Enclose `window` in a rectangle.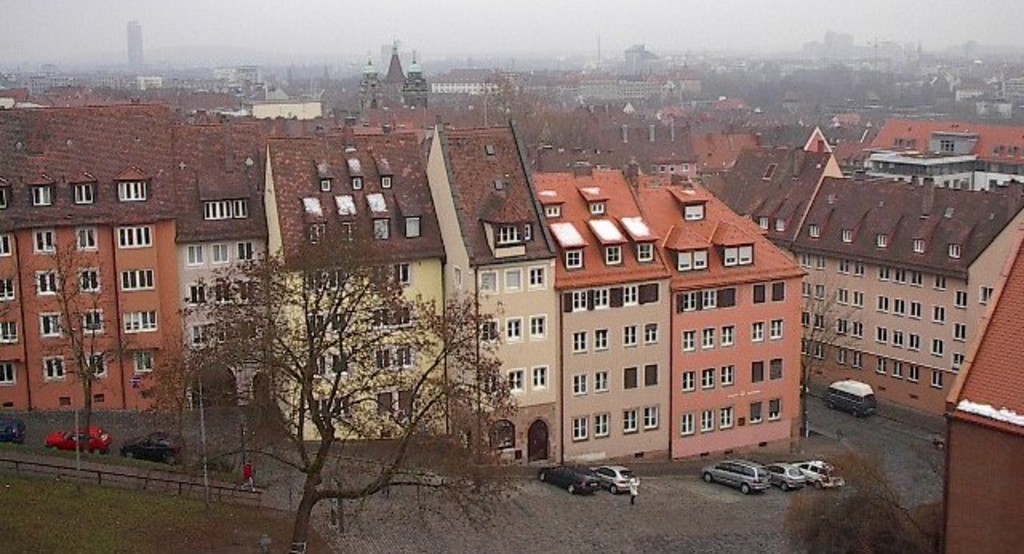
<box>931,335,944,355</box>.
